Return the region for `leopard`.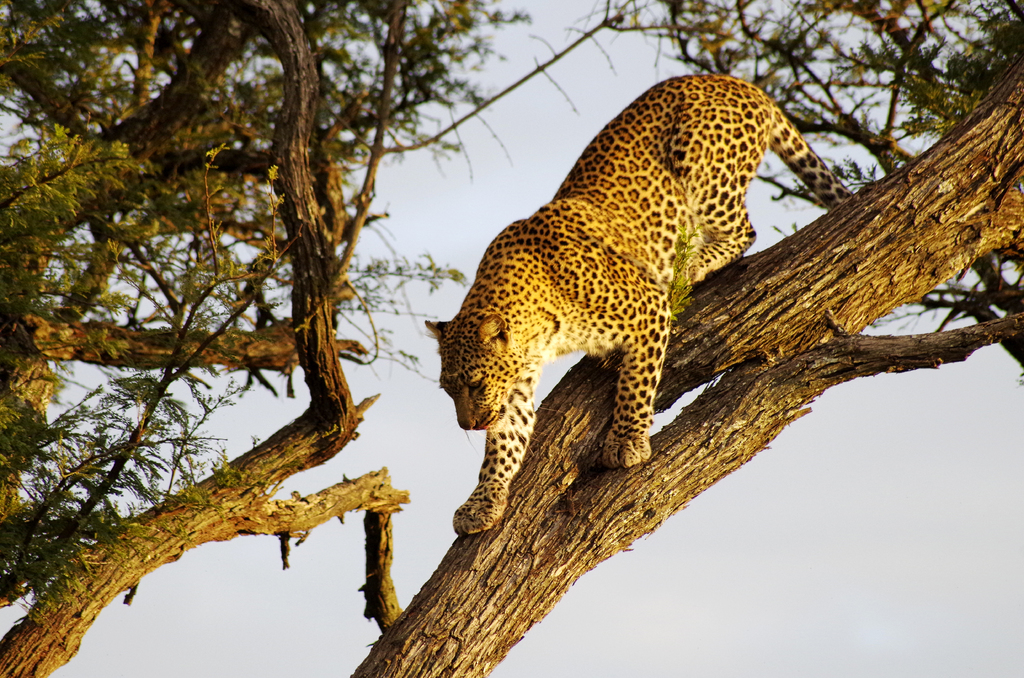
rect(424, 74, 853, 540).
